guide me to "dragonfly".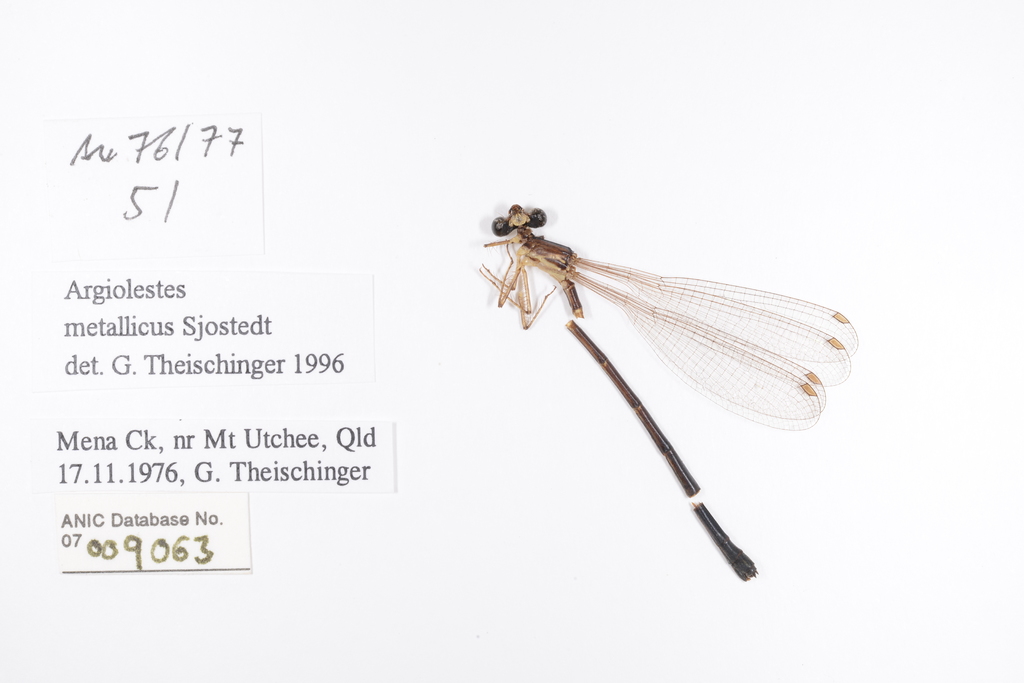
Guidance: bbox=(475, 194, 860, 582).
